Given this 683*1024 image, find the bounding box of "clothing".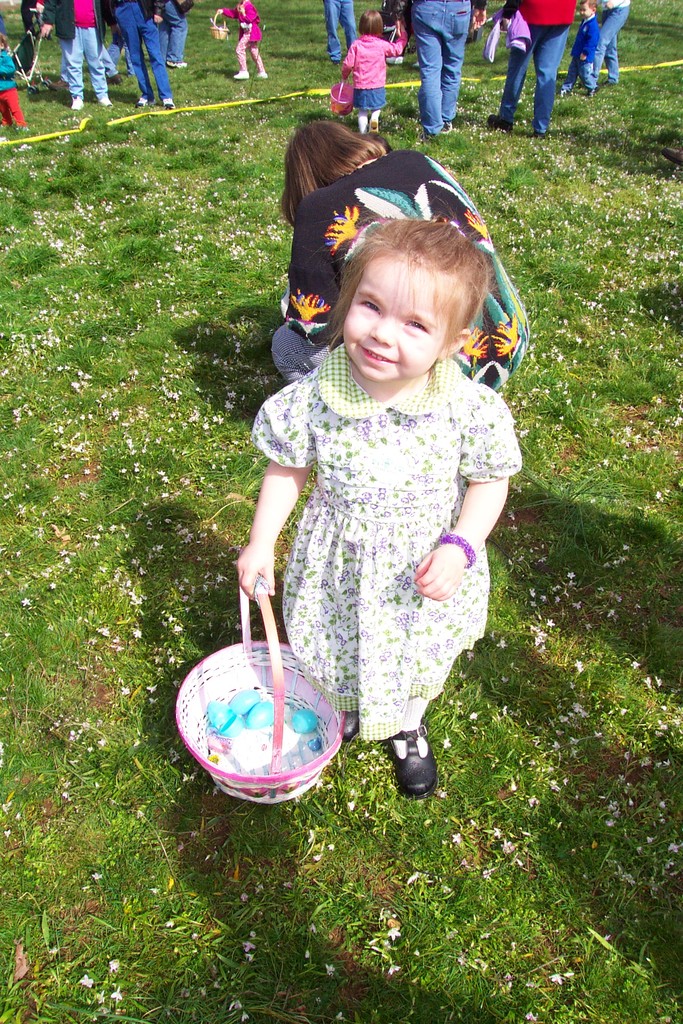
[left=42, top=0, right=112, bottom=99].
